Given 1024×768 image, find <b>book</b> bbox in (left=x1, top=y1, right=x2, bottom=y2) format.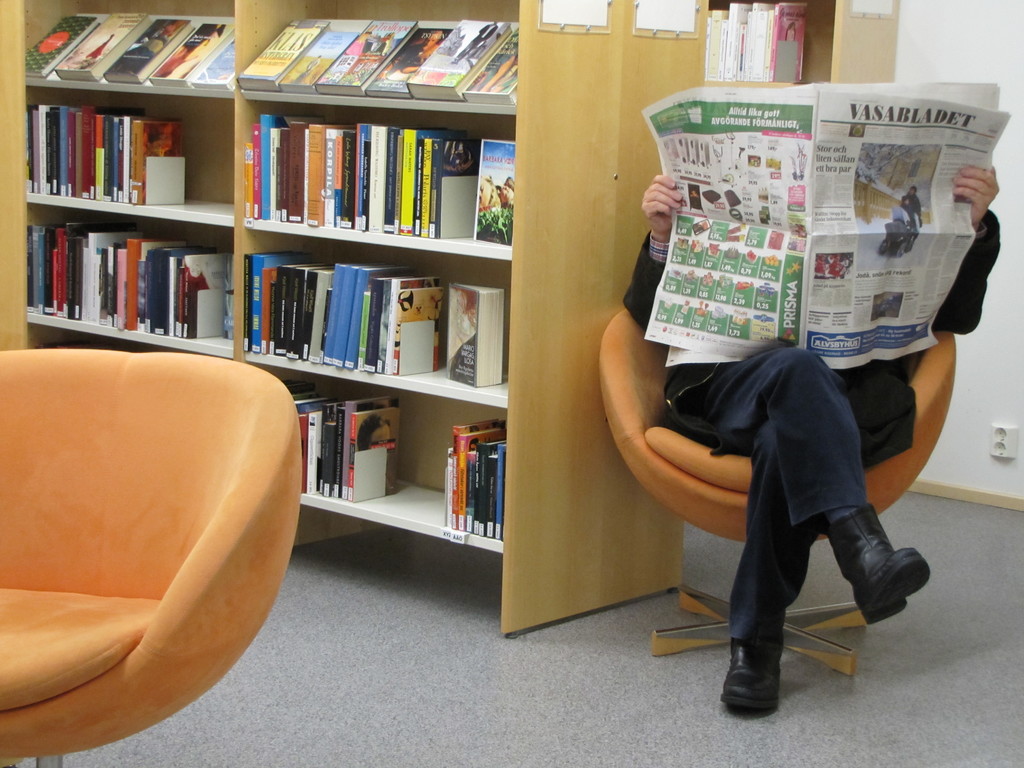
(left=22, top=13, right=99, bottom=82).
